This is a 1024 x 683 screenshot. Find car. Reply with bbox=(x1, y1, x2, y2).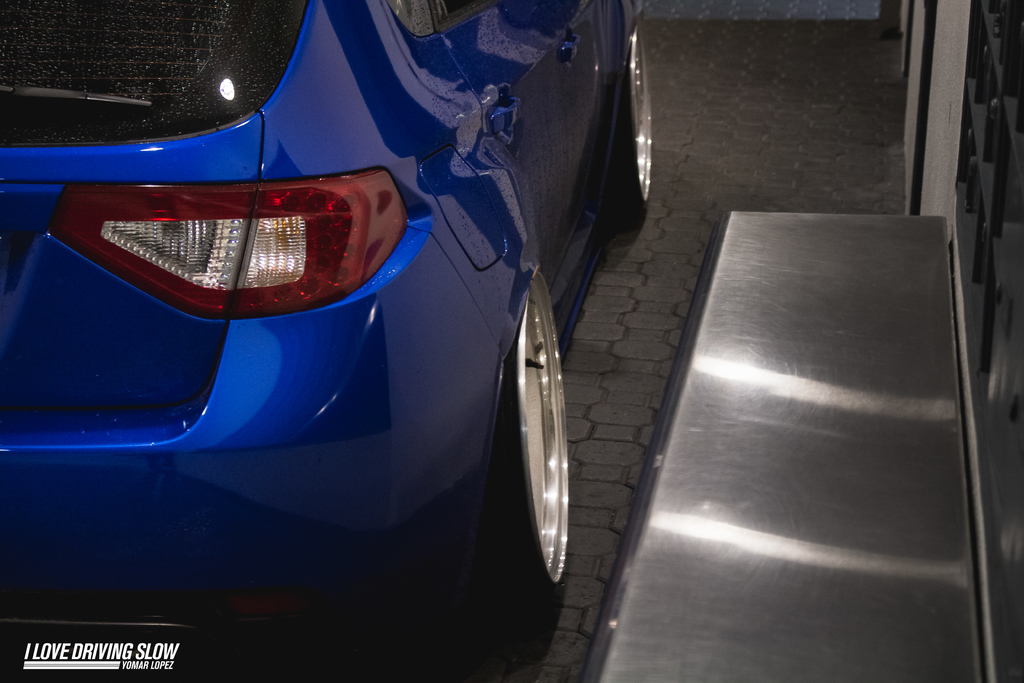
bbox=(0, 0, 658, 619).
